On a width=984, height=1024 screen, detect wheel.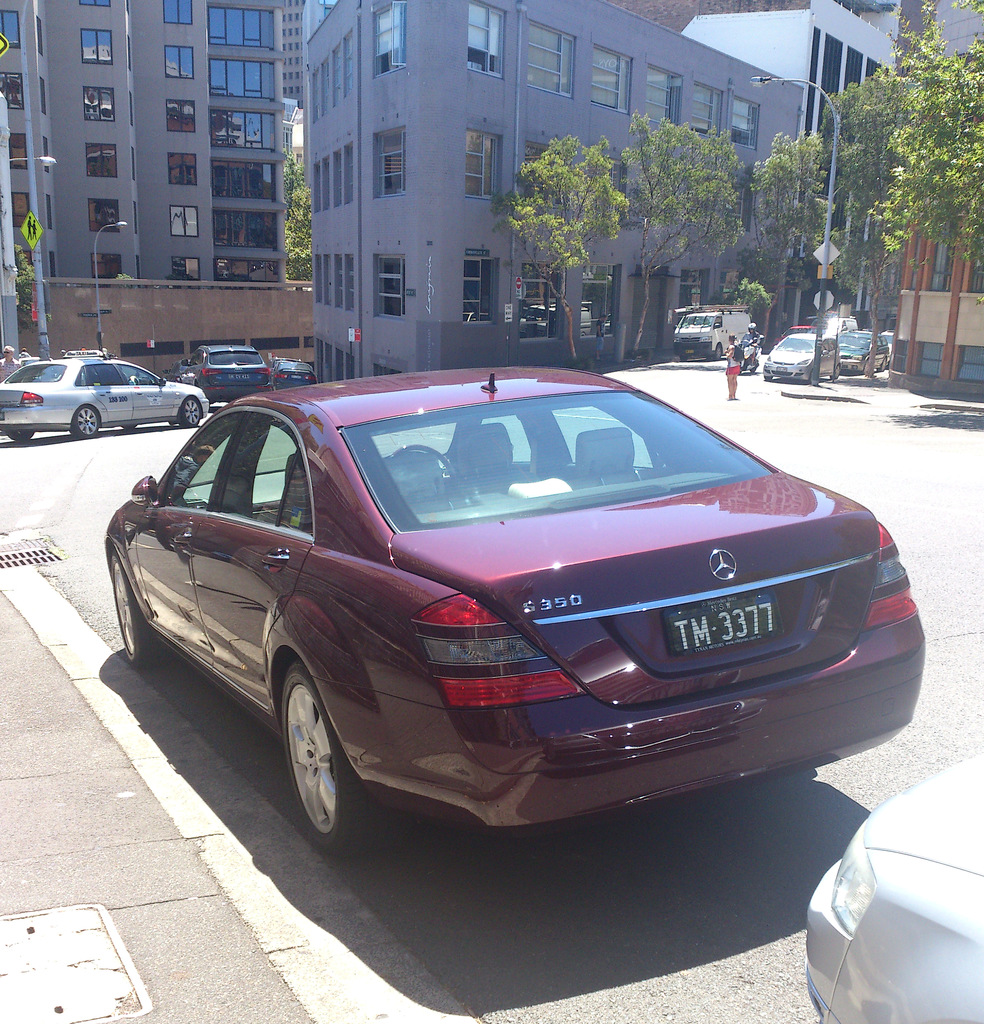
detection(268, 654, 369, 836).
